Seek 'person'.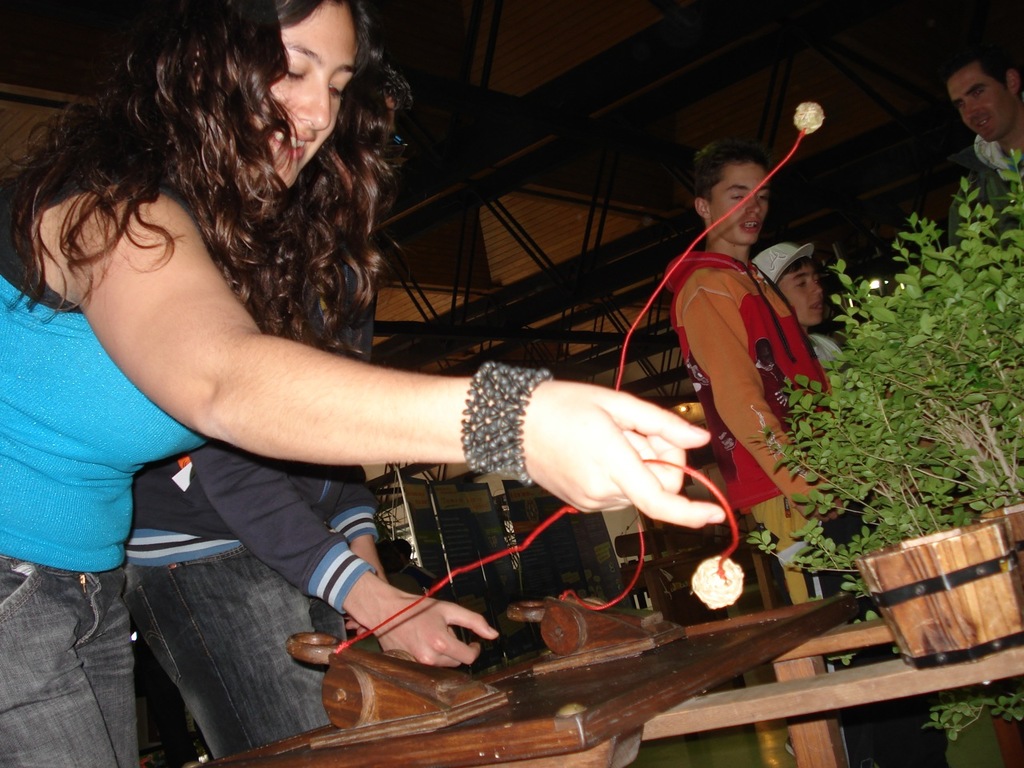
crop(746, 238, 863, 398).
